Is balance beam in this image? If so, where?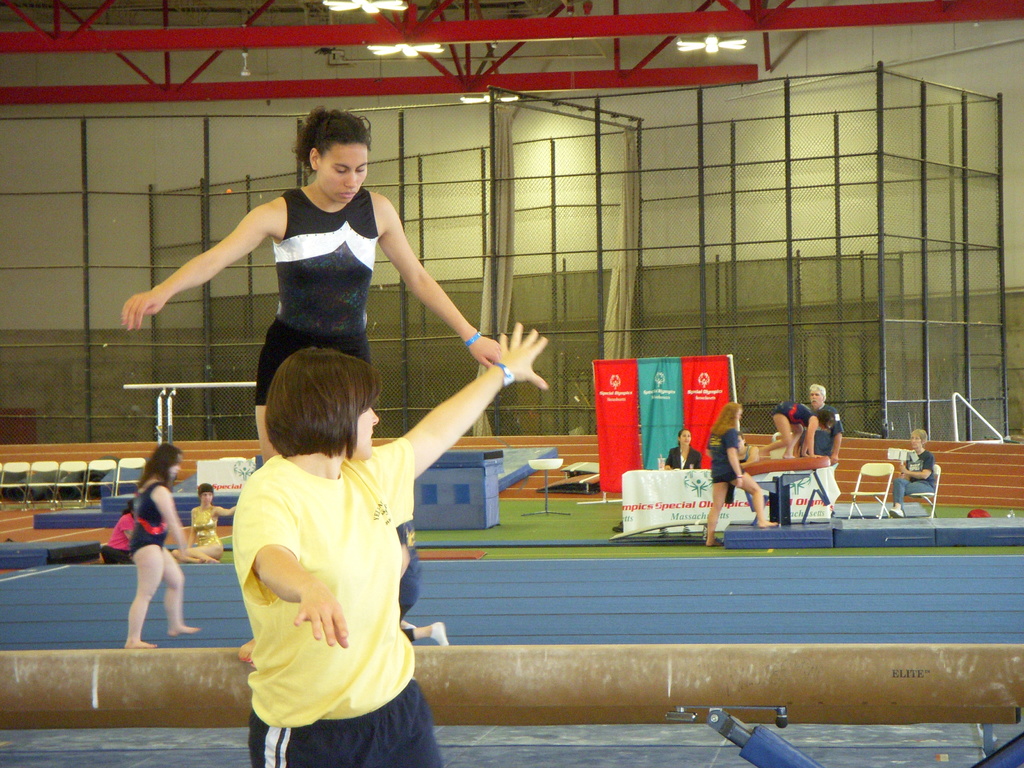
Yes, at l=0, t=643, r=1023, b=728.
